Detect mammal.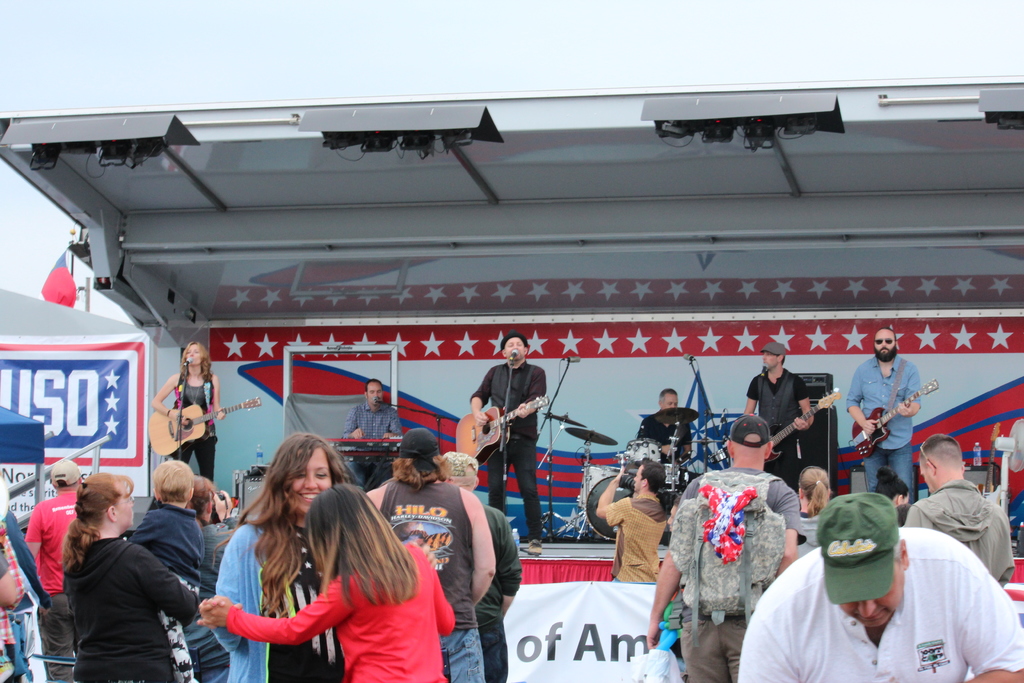
Detected at Rect(441, 449, 521, 682).
